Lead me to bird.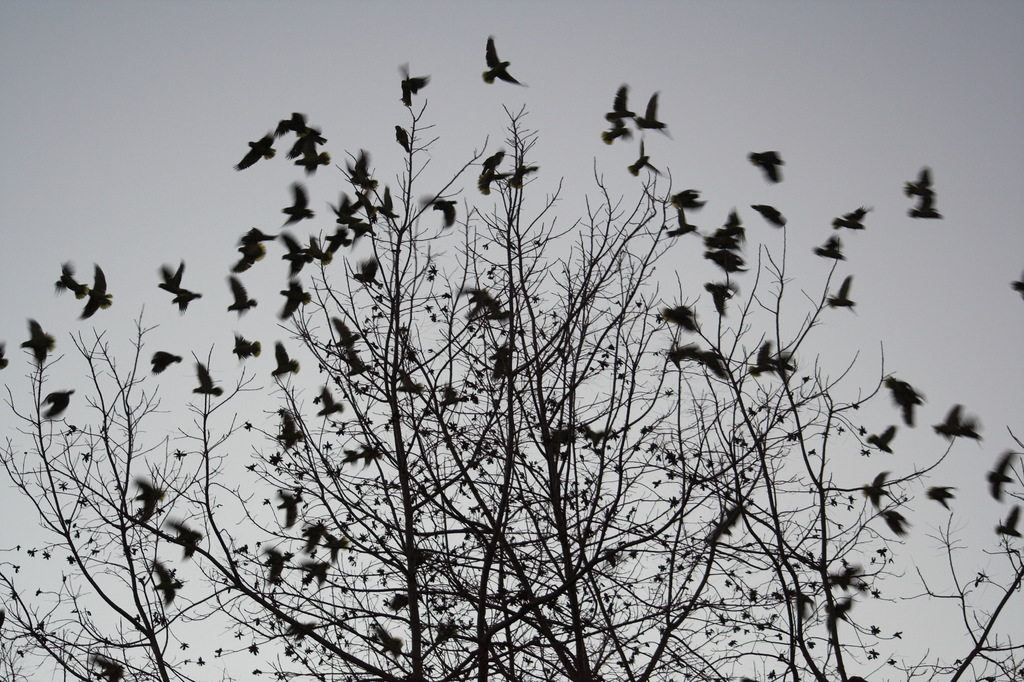
Lead to detection(394, 120, 415, 158).
